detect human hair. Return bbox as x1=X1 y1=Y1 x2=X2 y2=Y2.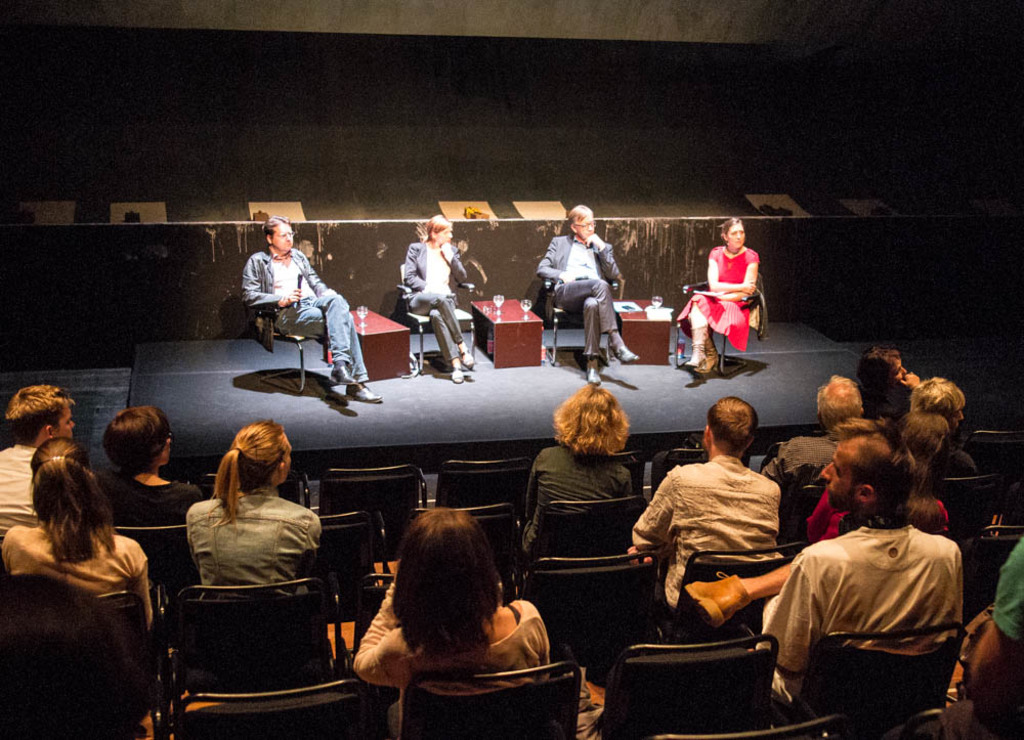
x1=99 y1=404 x2=173 y2=467.
